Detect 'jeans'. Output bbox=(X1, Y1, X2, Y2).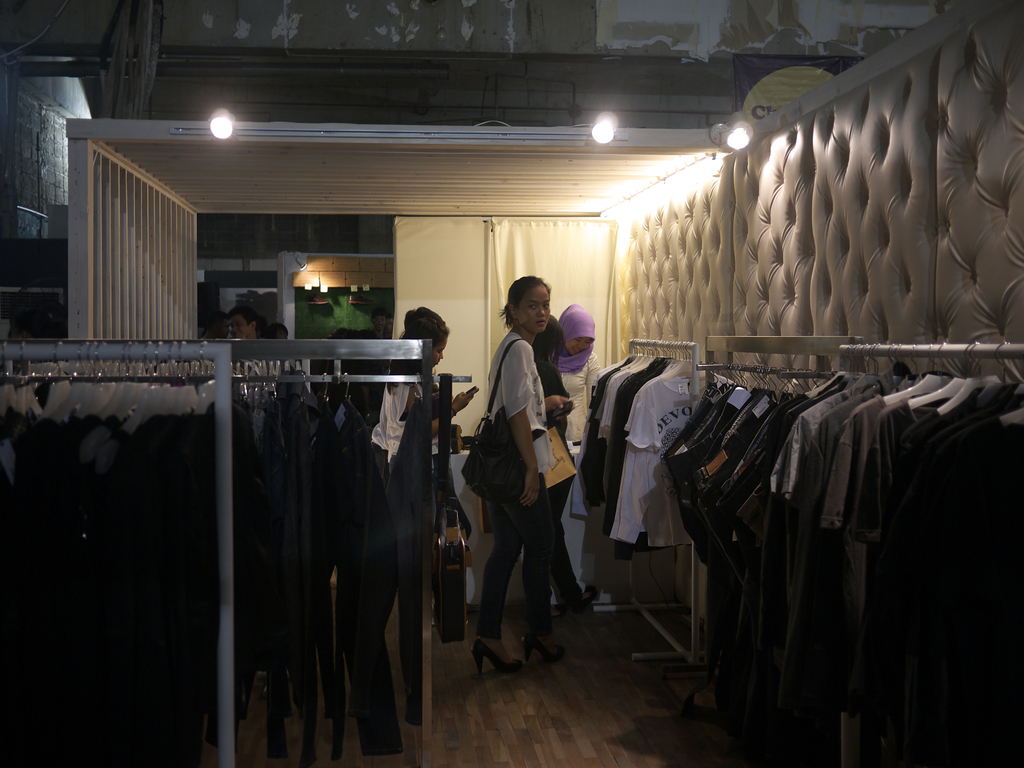
bbox=(541, 476, 589, 626).
